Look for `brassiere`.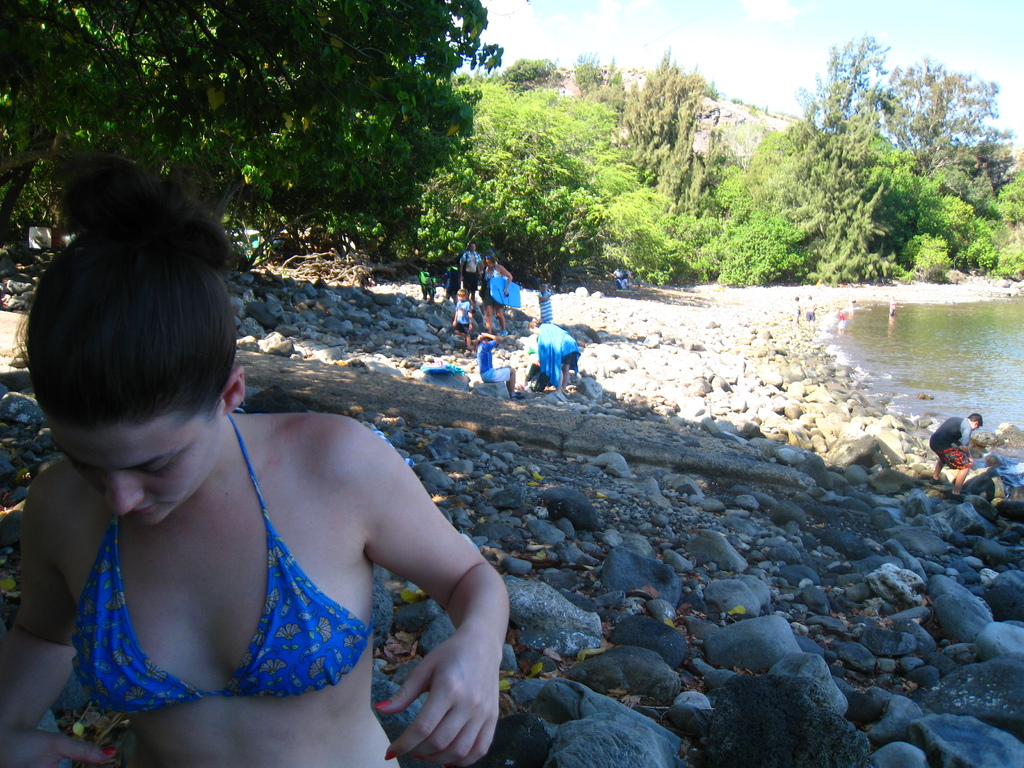
Found: pyautogui.locateOnScreen(56, 420, 399, 724).
